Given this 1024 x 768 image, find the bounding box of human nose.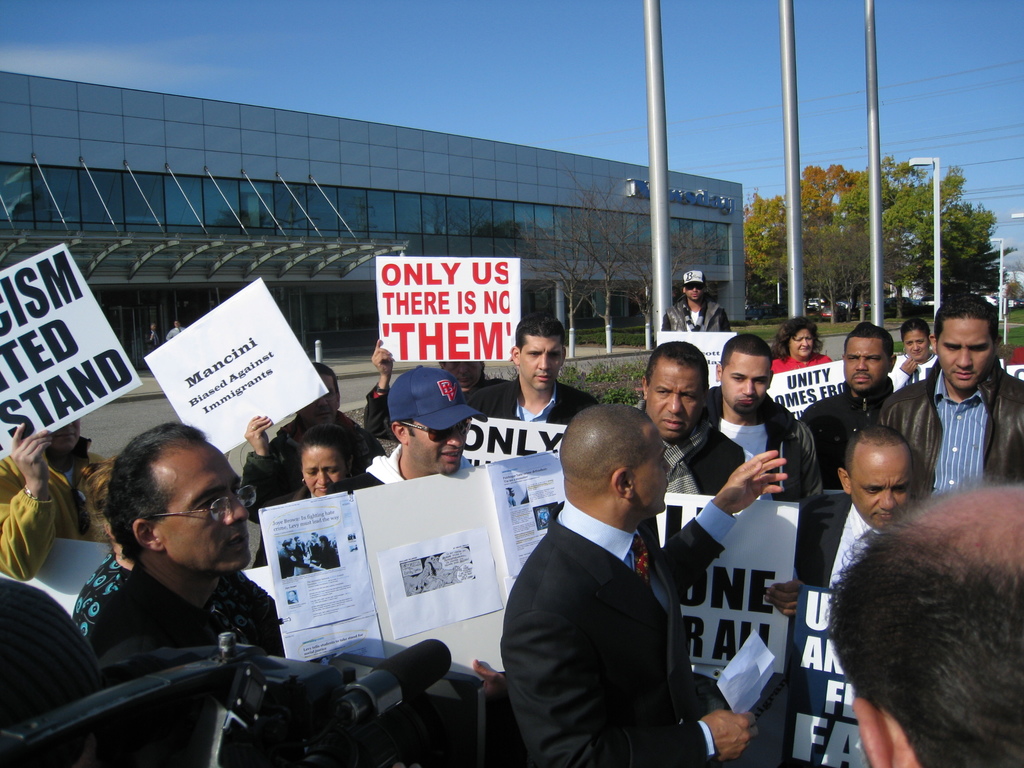
690 285 698 292.
